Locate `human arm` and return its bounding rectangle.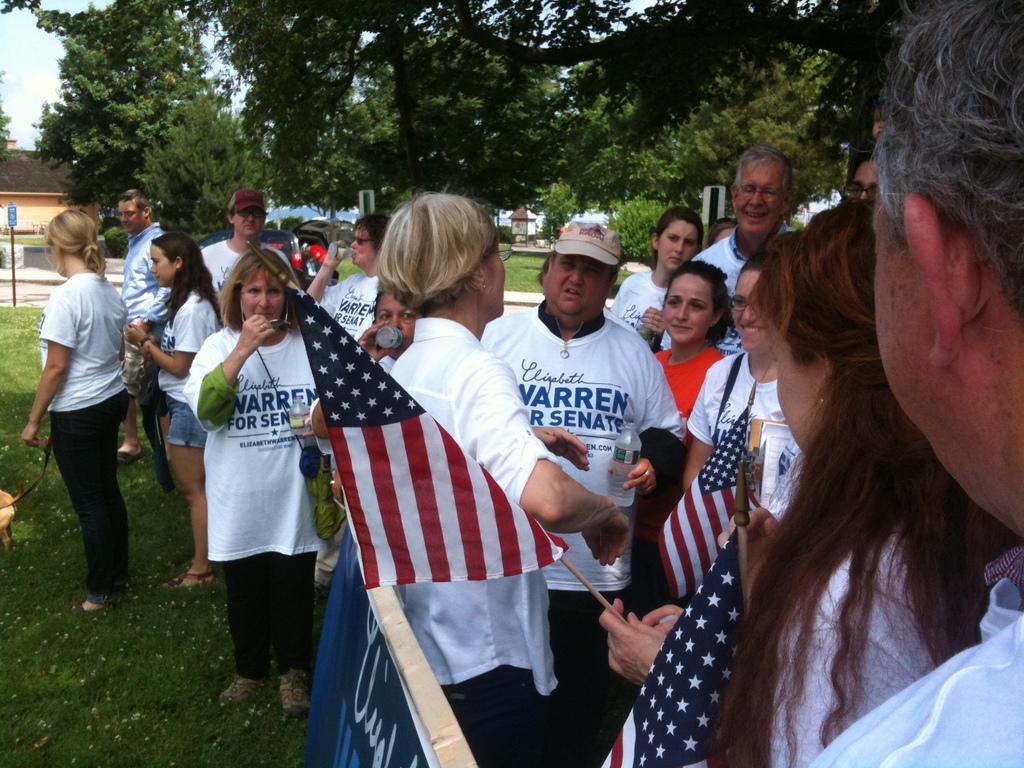
[left=122, top=308, right=205, bottom=380].
